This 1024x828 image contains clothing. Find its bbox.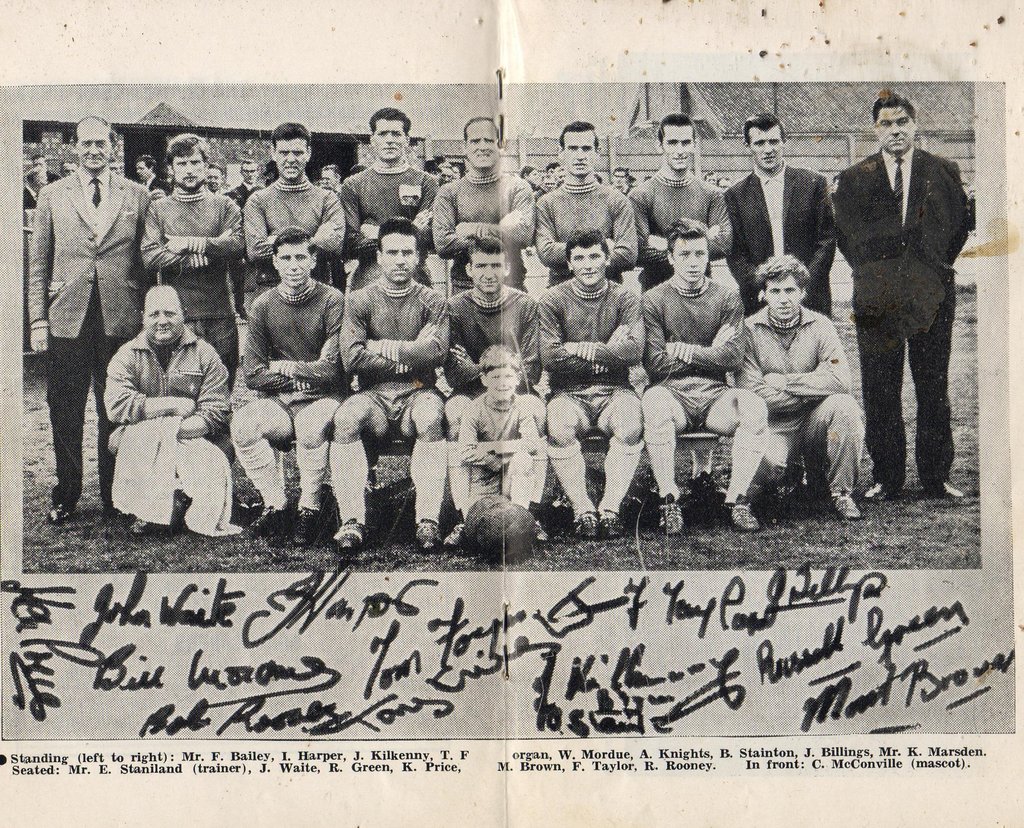
select_region(86, 329, 261, 545).
